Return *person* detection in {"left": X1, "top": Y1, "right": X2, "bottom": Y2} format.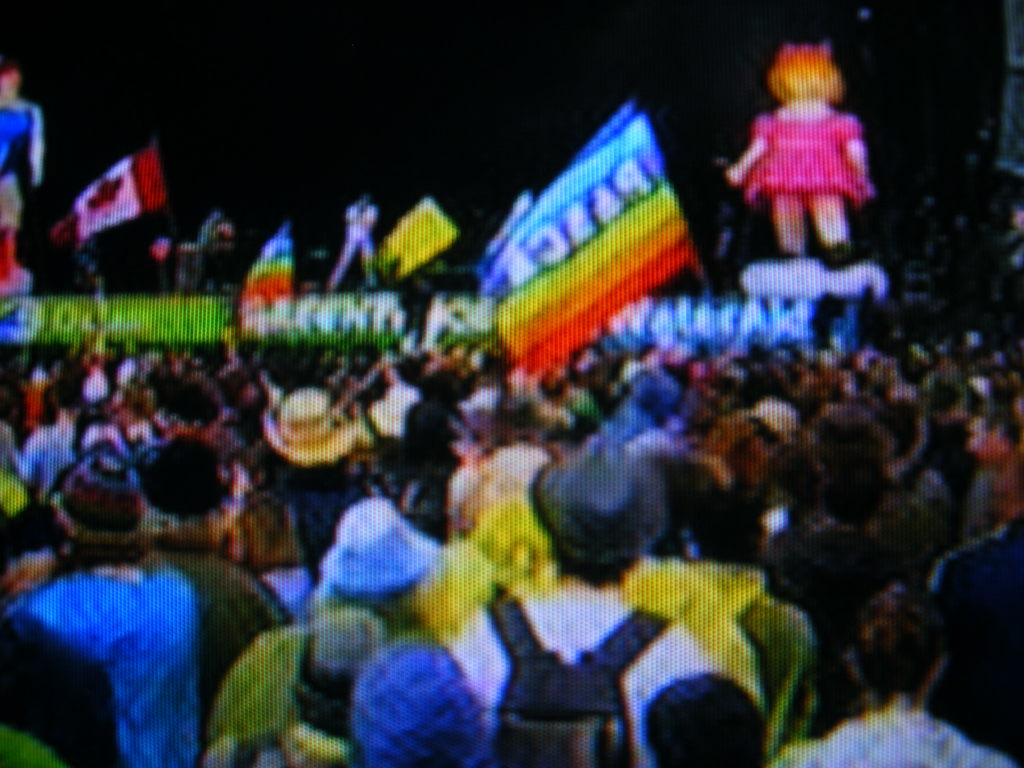
{"left": 725, "top": 35, "right": 884, "bottom": 292}.
